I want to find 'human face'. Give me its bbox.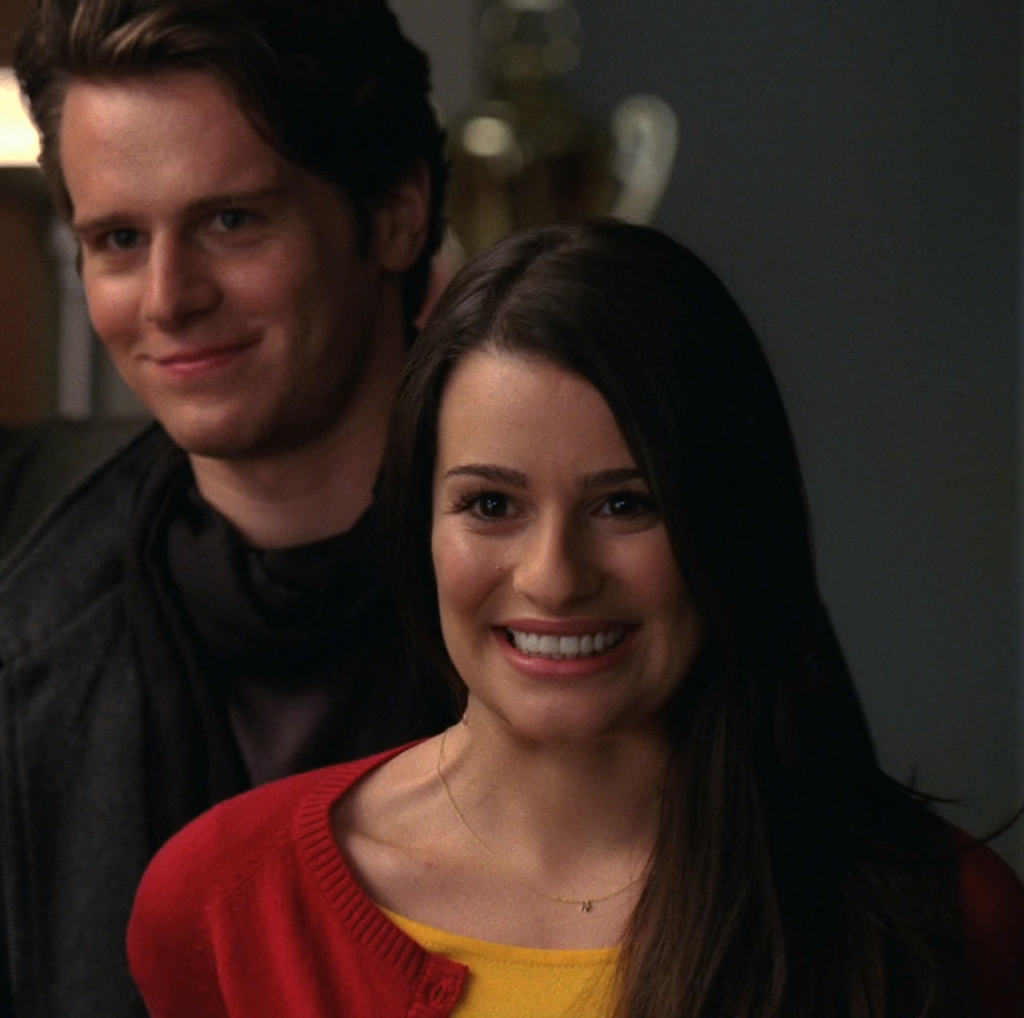
57, 66, 370, 463.
